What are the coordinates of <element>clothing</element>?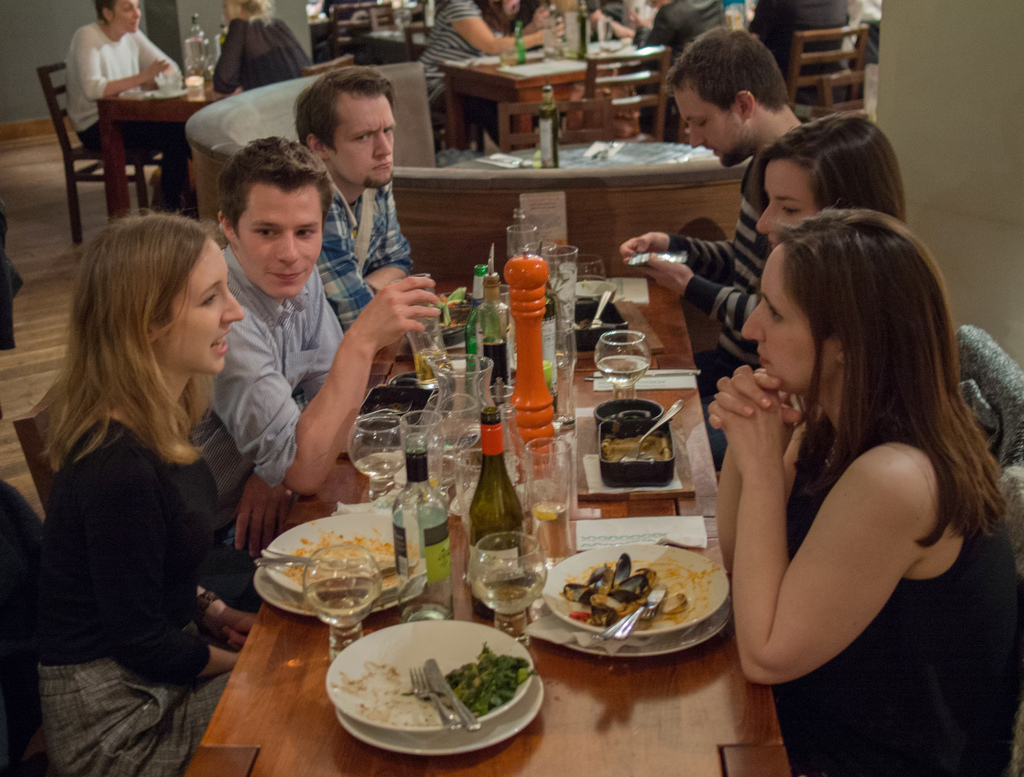
crop(669, 148, 779, 389).
